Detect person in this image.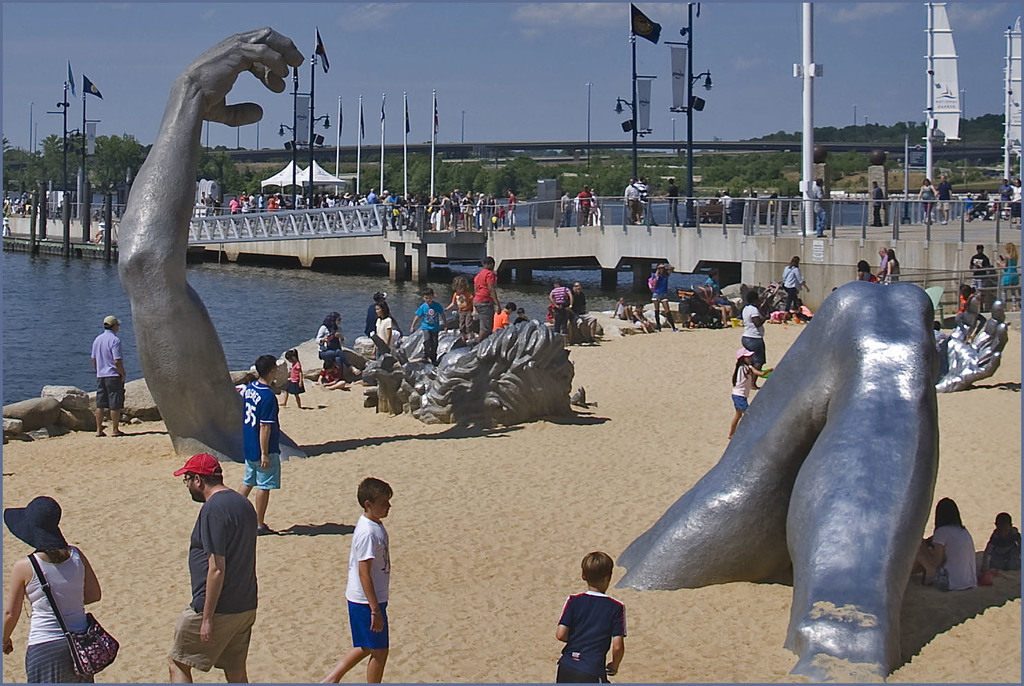
Detection: (left=3, top=493, right=103, bottom=683).
